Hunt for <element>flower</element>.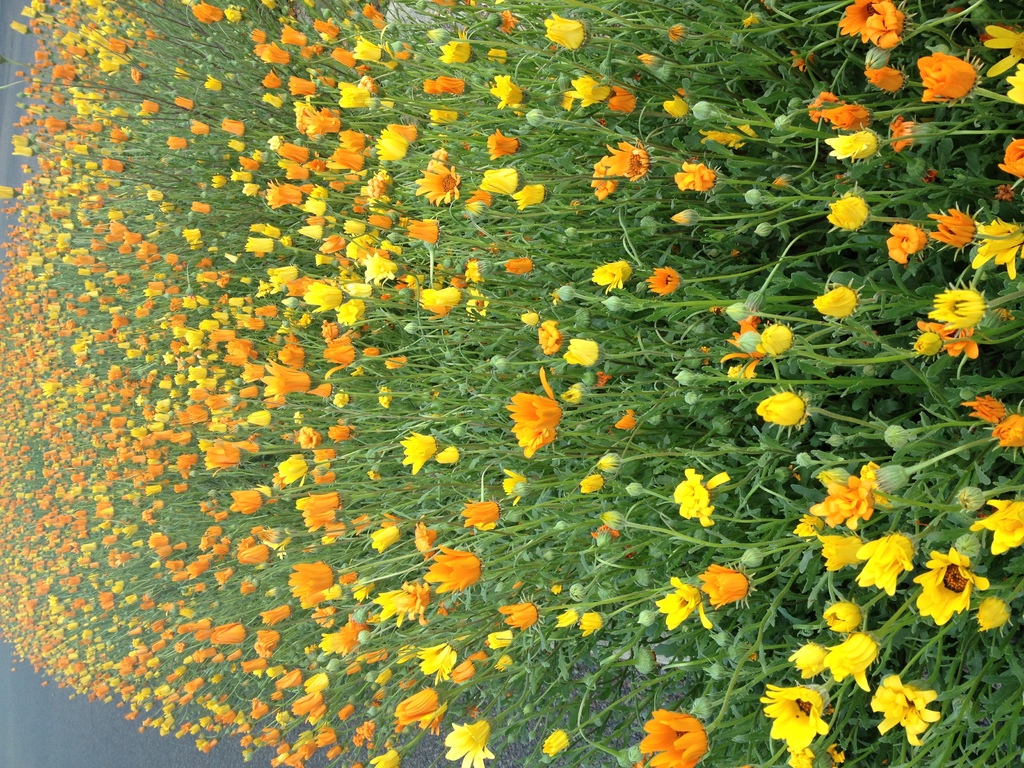
Hunted down at 451 660 483 688.
